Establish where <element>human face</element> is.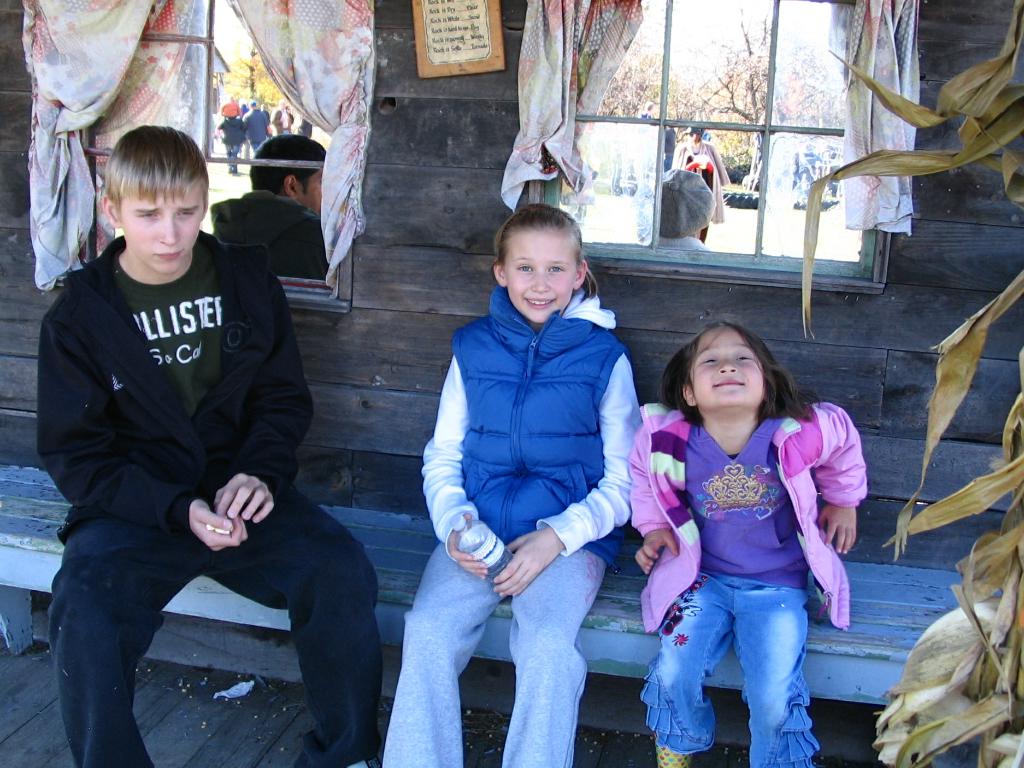
Established at [x1=500, y1=233, x2=576, y2=323].
